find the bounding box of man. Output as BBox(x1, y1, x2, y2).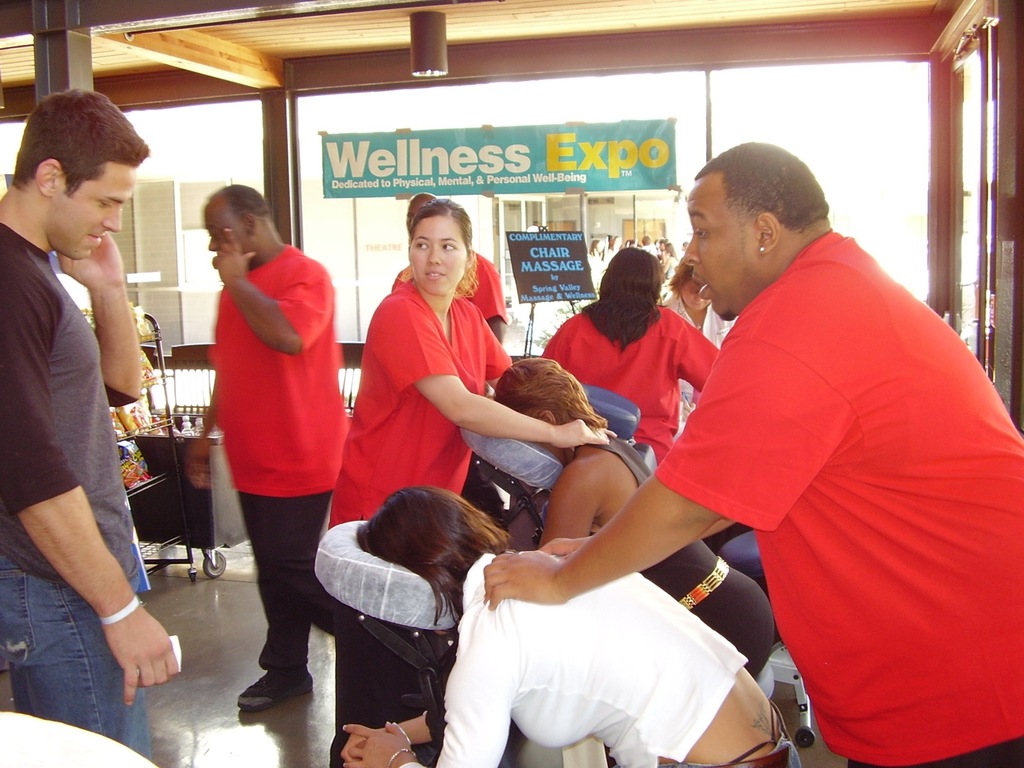
BBox(183, 181, 349, 716).
